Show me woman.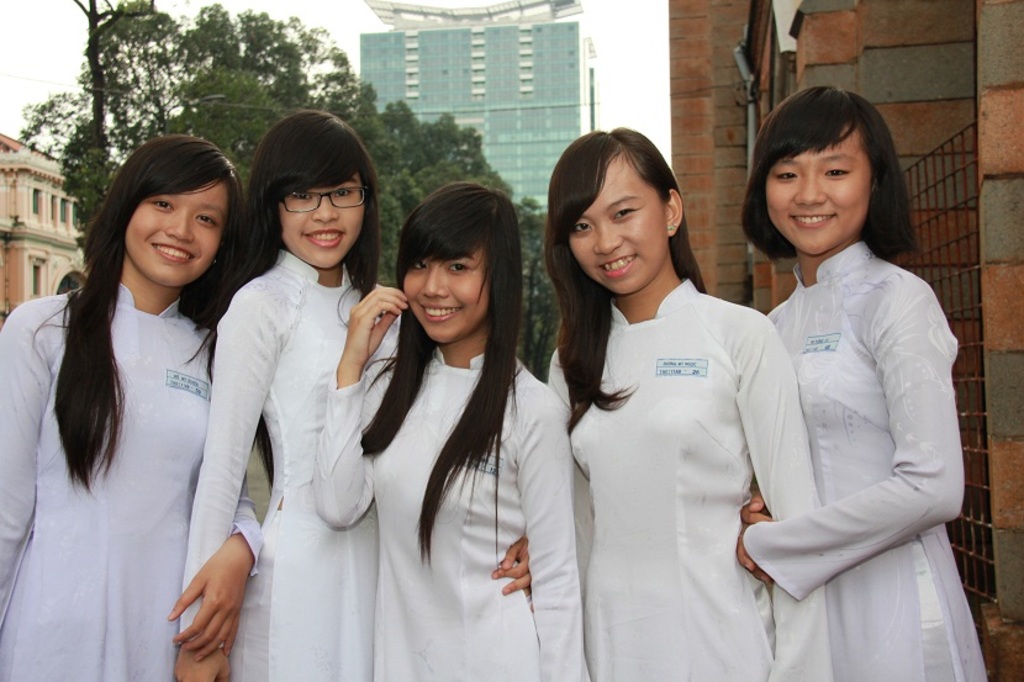
woman is here: <bbox>724, 84, 989, 681</bbox>.
